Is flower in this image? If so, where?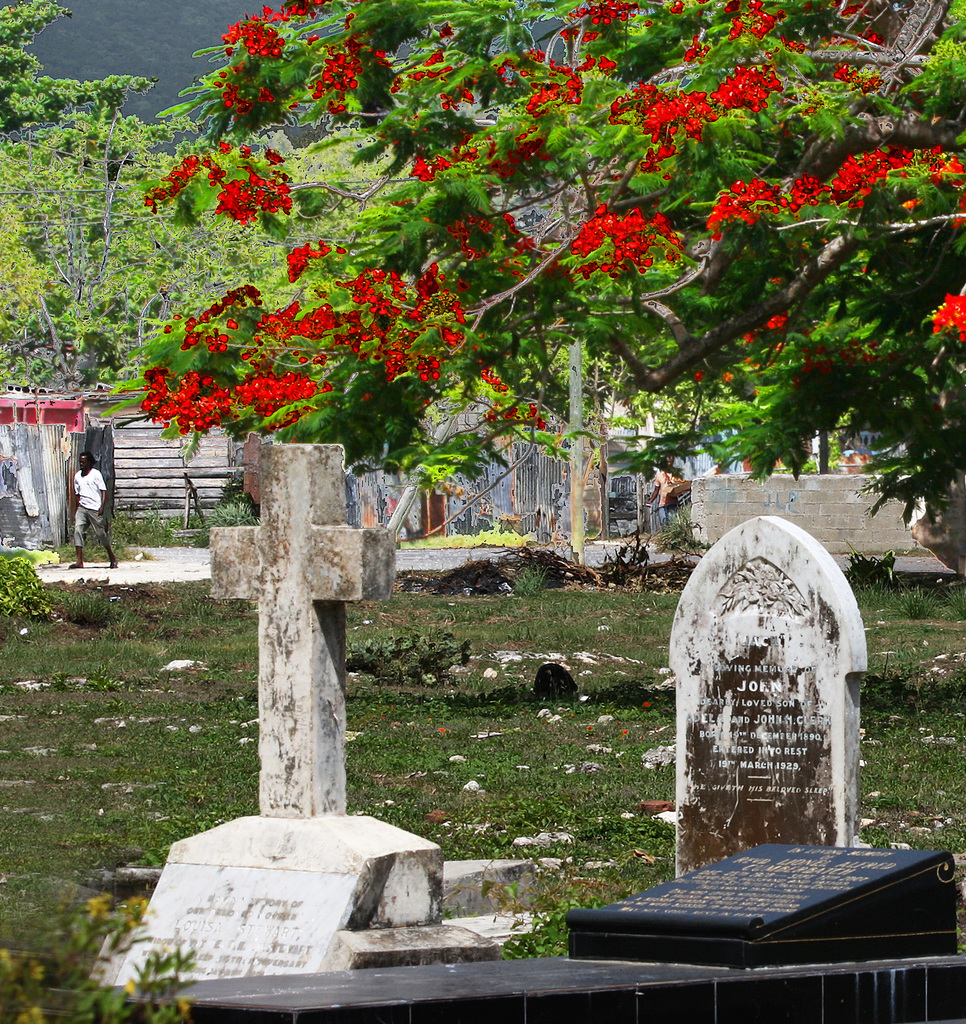
Yes, at bbox(719, 370, 736, 389).
